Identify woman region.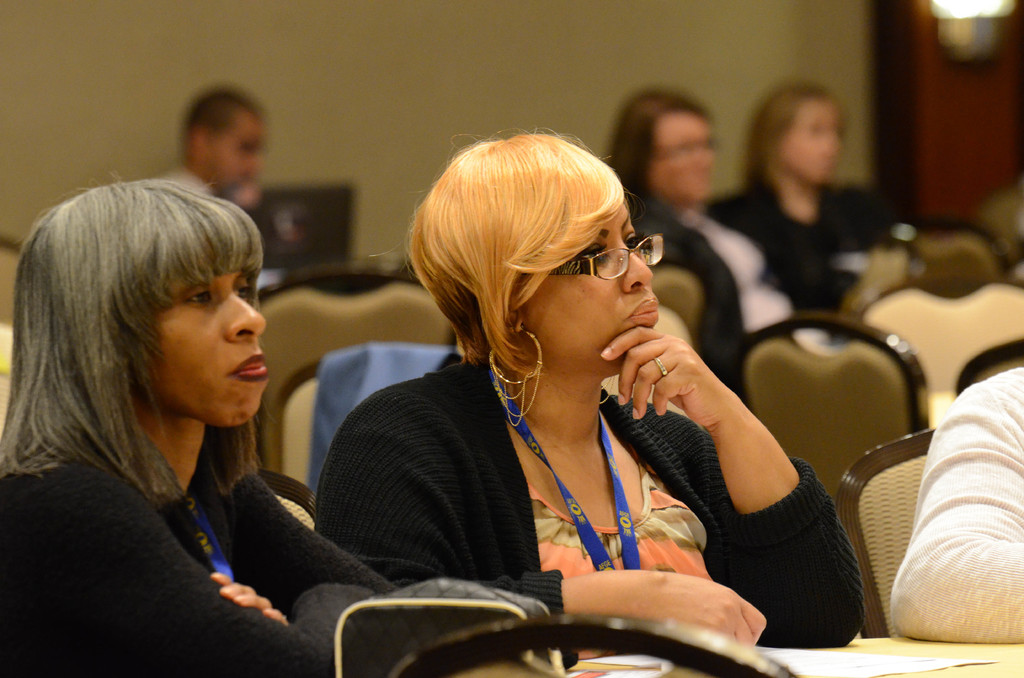
Region: (705,76,929,328).
